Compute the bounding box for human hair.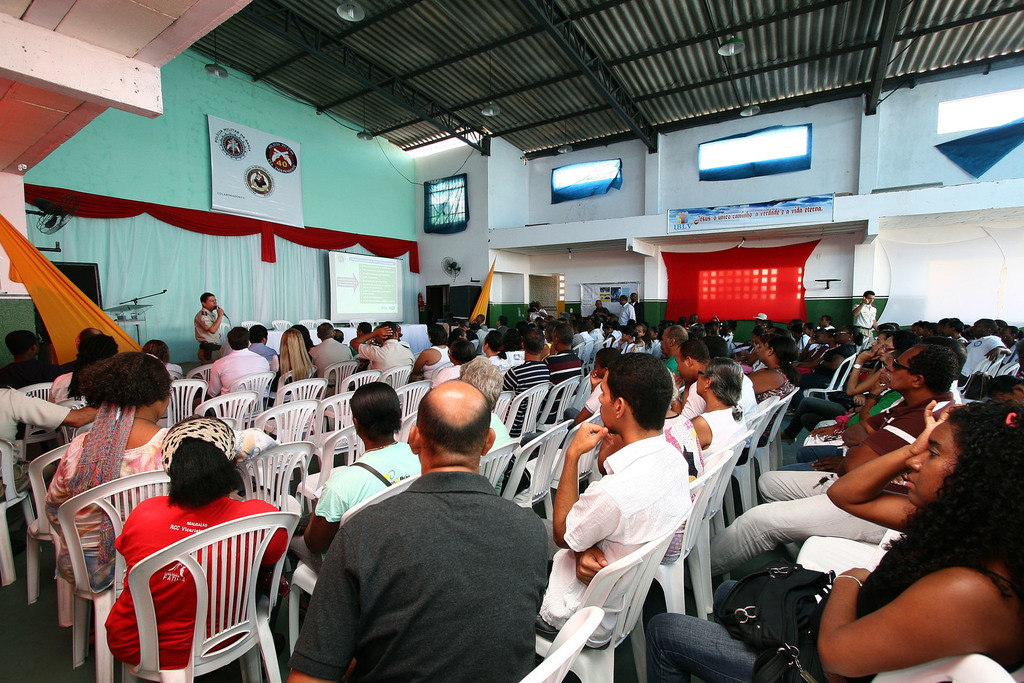
left=521, top=325, right=545, bottom=356.
